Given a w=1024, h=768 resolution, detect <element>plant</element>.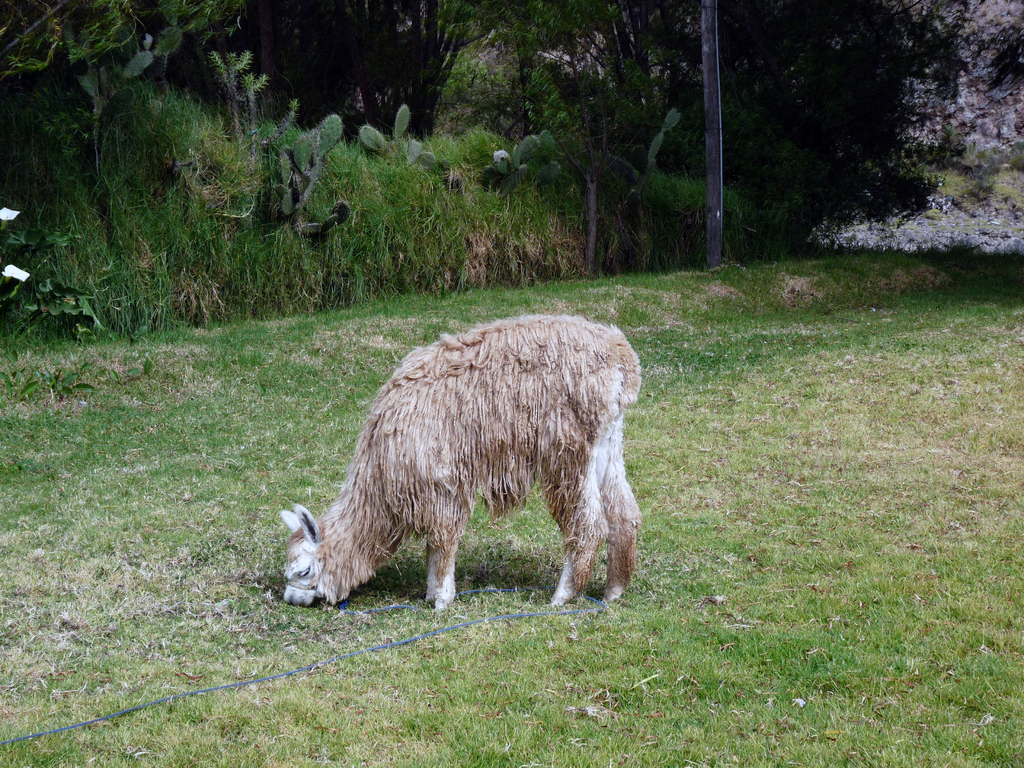
x1=630, y1=105, x2=740, y2=219.
